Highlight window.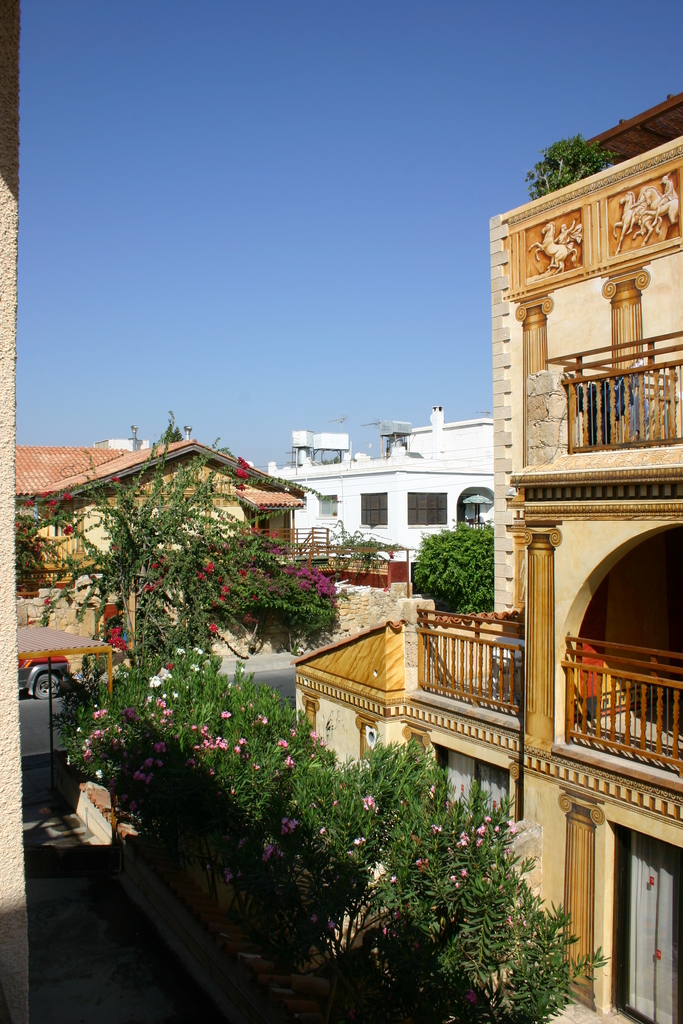
Highlighted region: BBox(457, 492, 482, 529).
